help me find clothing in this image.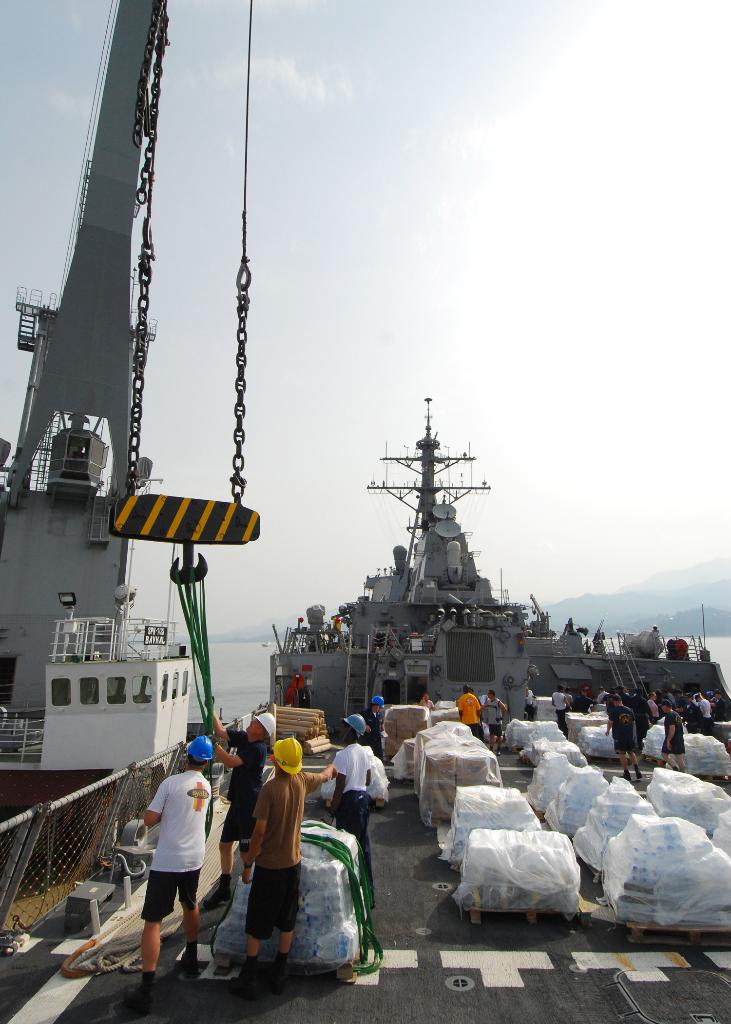
Found it: pyautogui.locateOnScreen(421, 698, 435, 710).
